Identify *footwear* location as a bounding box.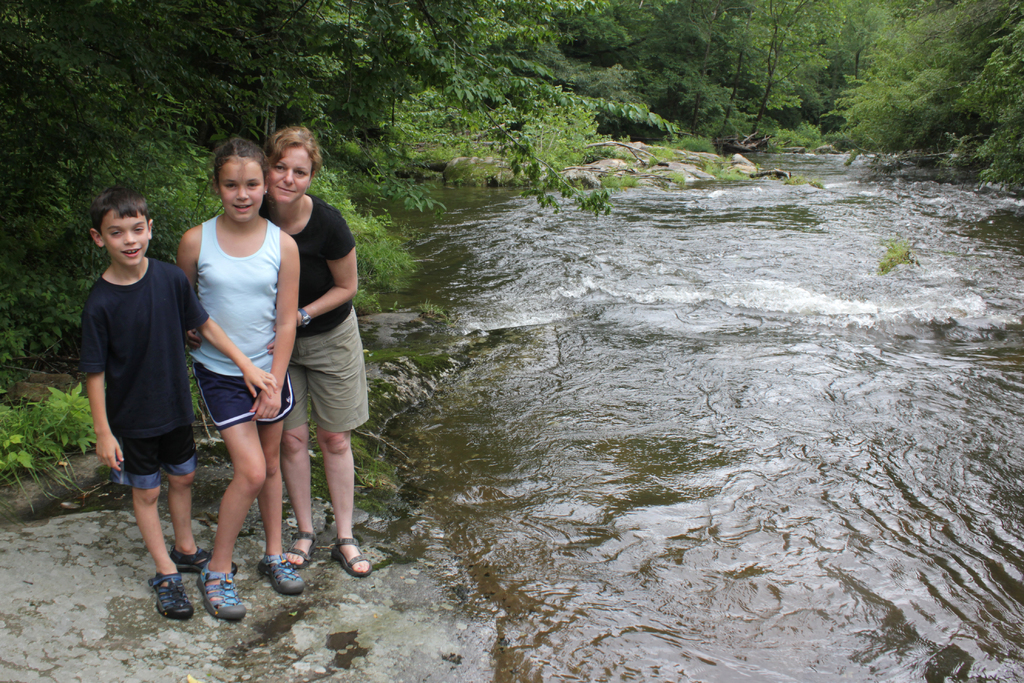
(334,536,369,577).
